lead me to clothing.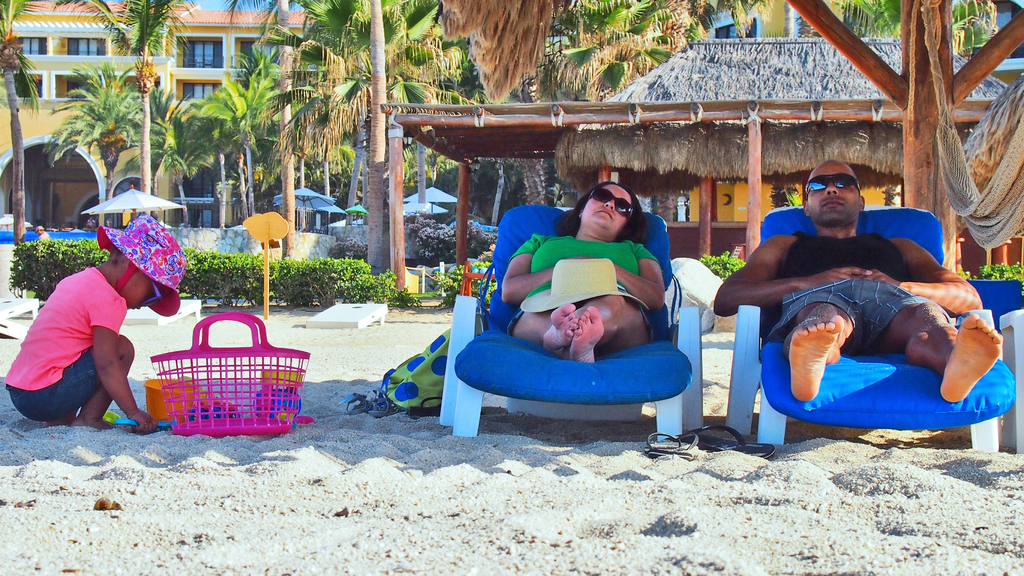
Lead to <bbox>511, 227, 663, 346</bbox>.
